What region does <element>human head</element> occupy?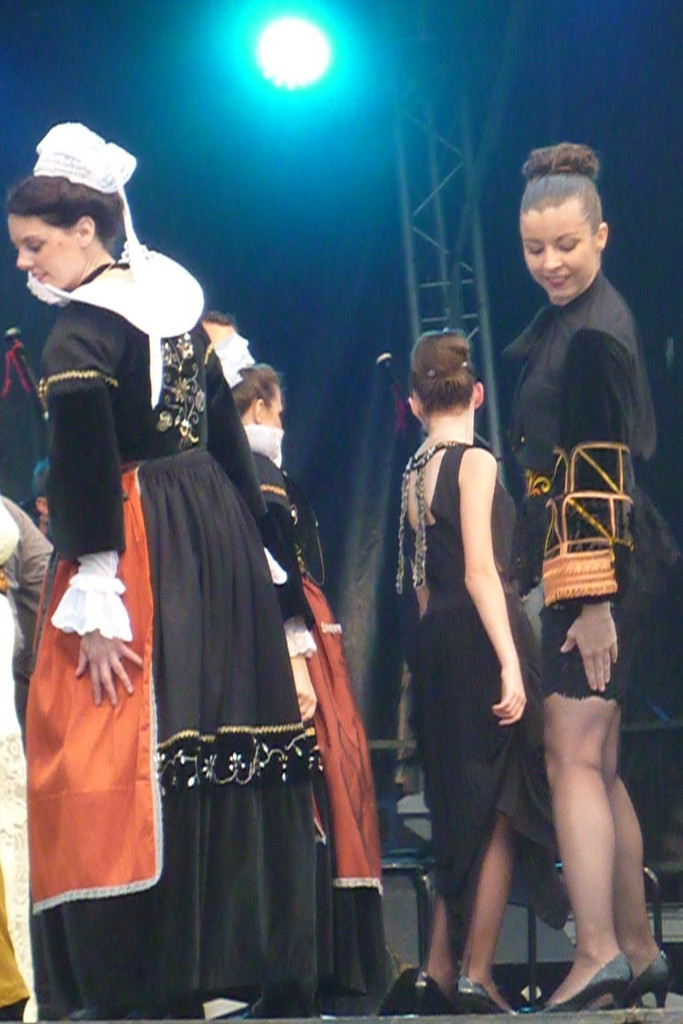
519,145,626,290.
